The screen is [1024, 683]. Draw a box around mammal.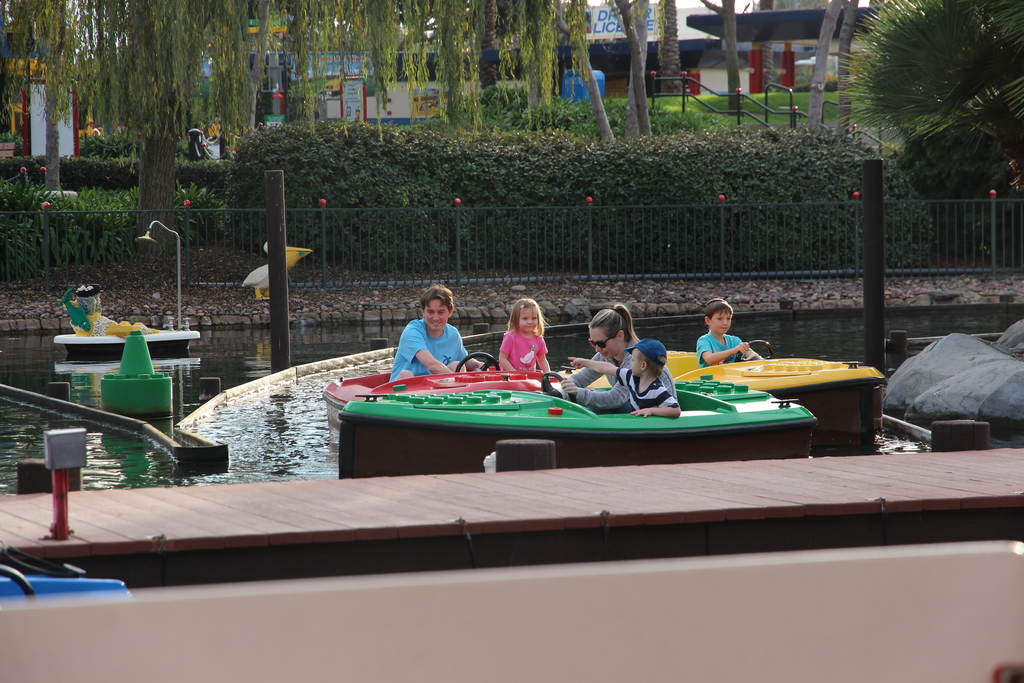
(left=390, top=299, right=466, bottom=389).
